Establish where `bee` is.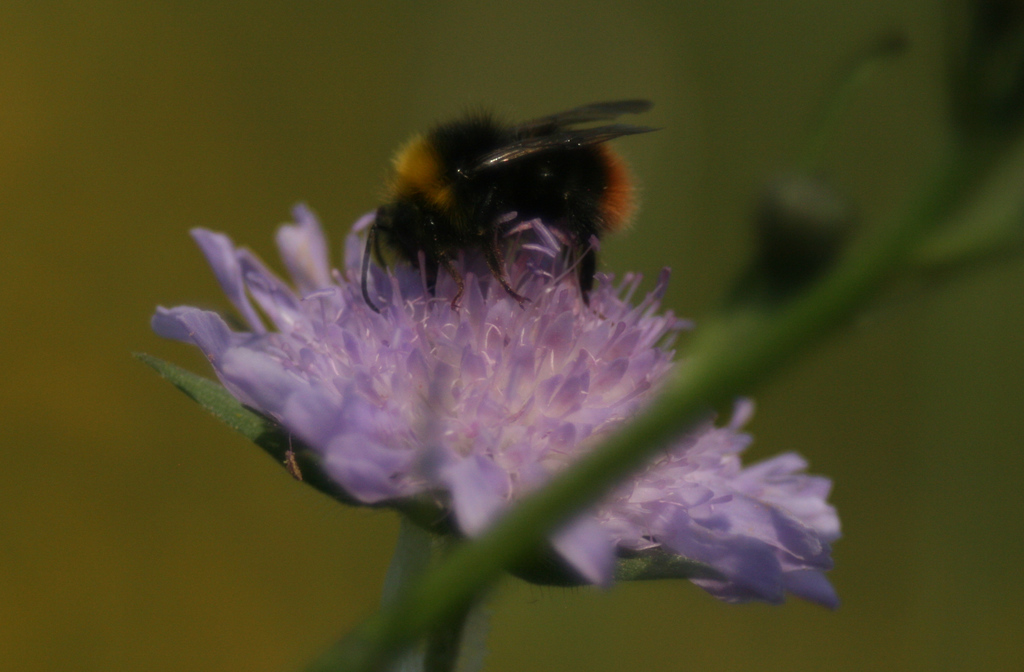
Established at (337, 99, 653, 335).
